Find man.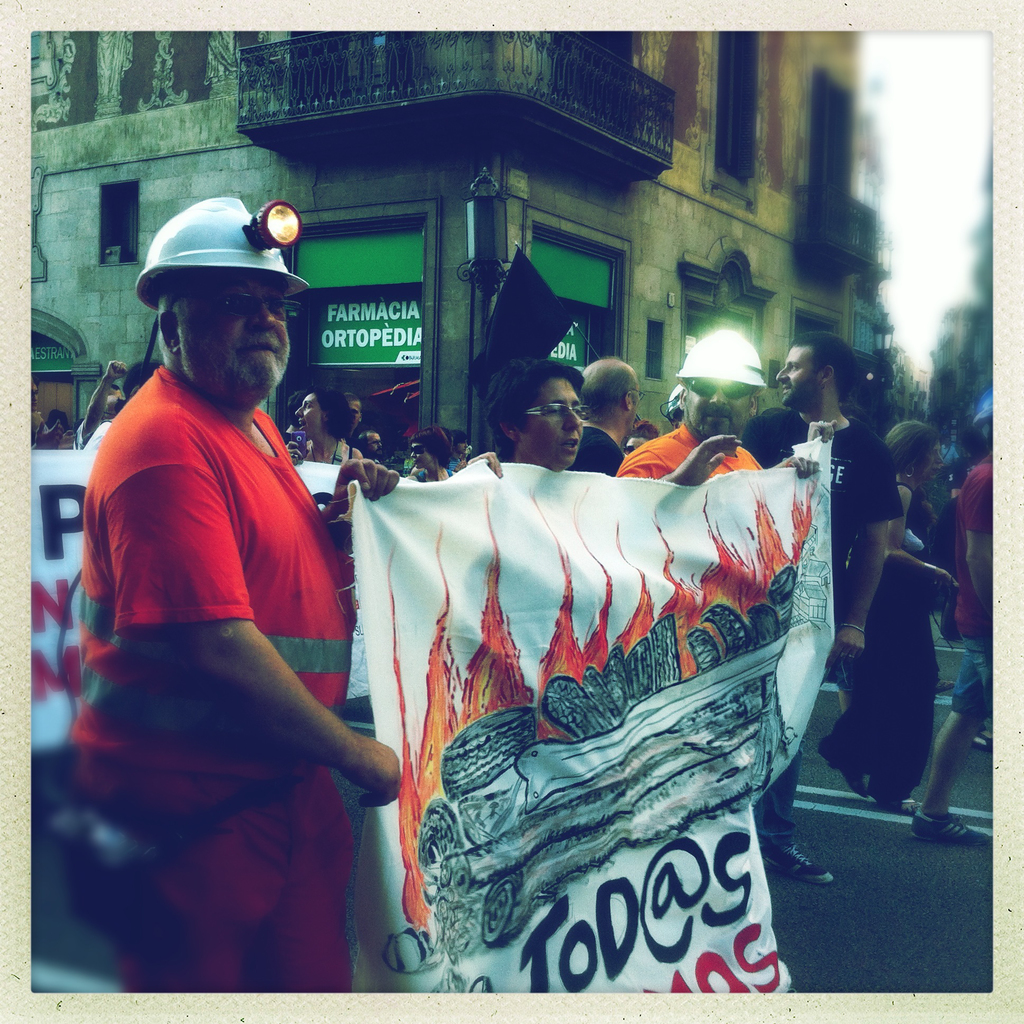
{"left": 616, "top": 332, "right": 824, "bottom": 483}.
